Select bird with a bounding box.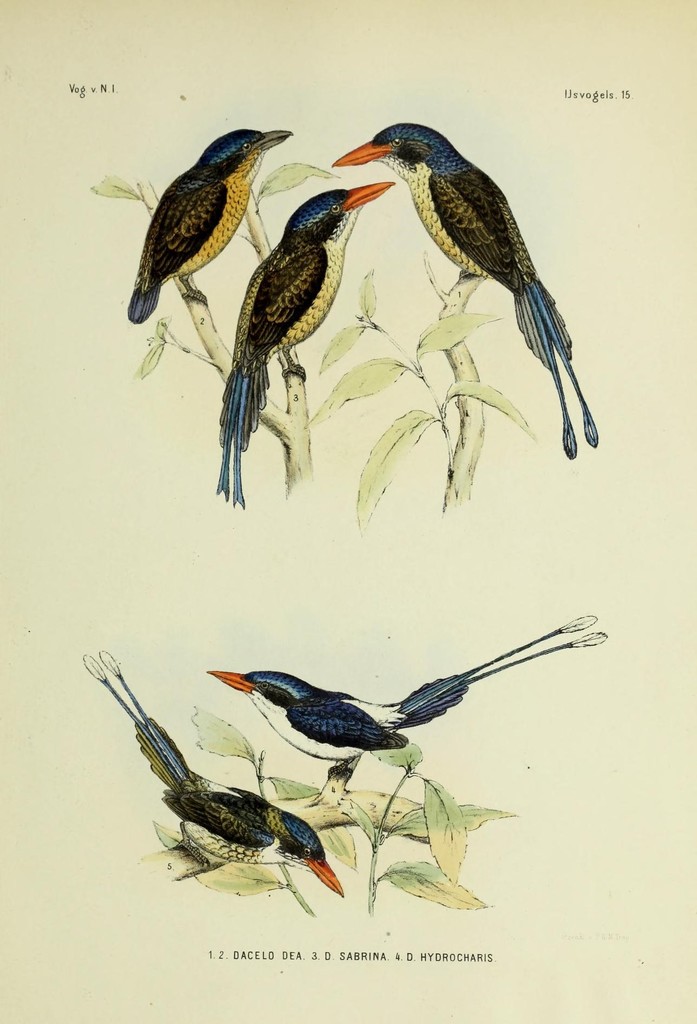
217:177:400:506.
